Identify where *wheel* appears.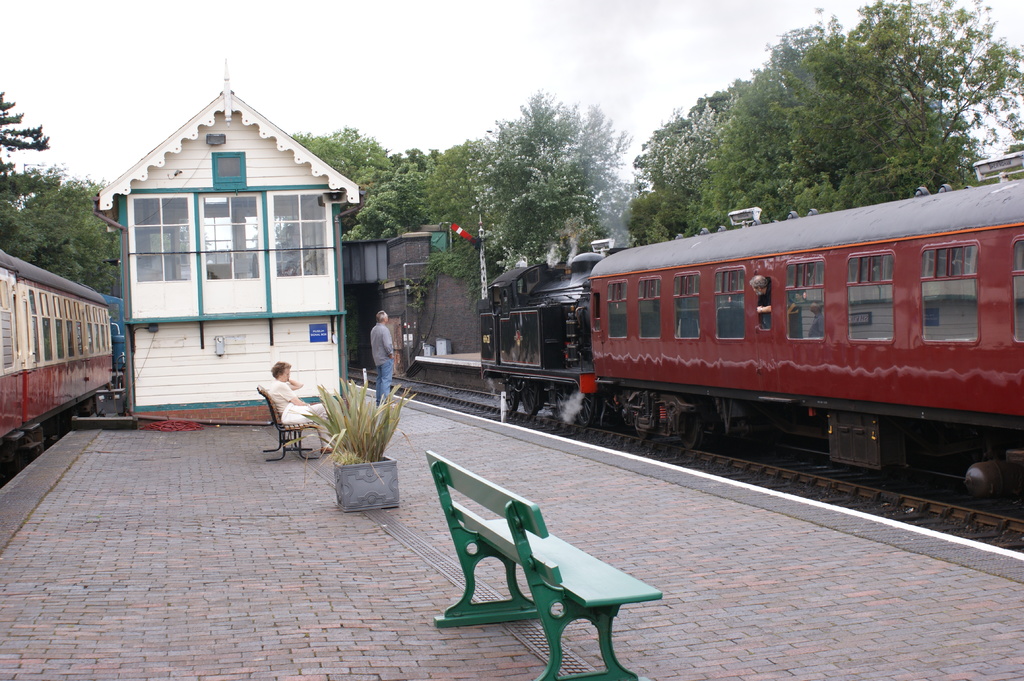
Appears at {"x1": 521, "y1": 386, "x2": 543, "y2": 417}.
